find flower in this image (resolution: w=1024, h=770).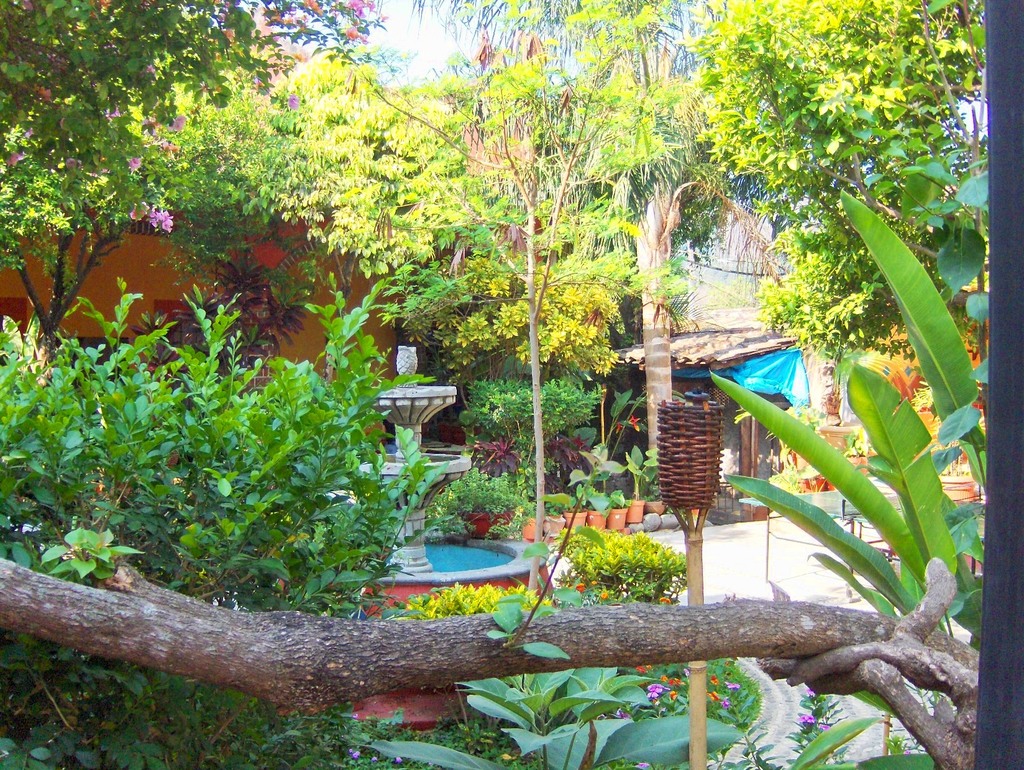
(616, 411, 640, 438).
